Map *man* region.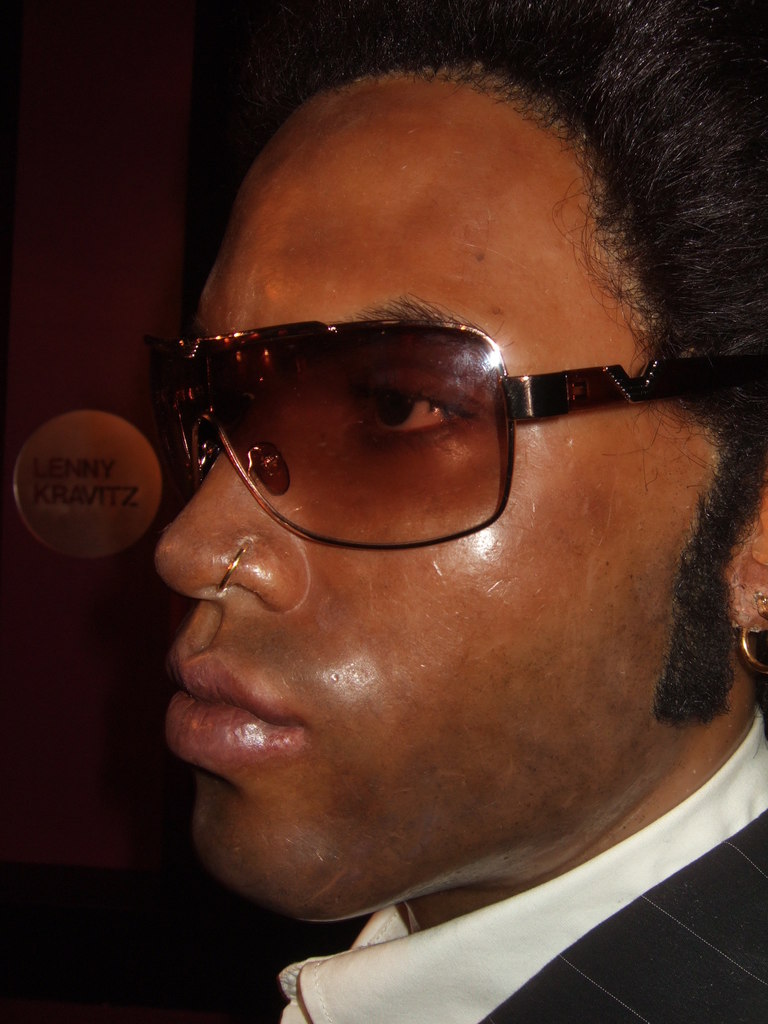
Mapped to box(54, 110, 767, 994).
